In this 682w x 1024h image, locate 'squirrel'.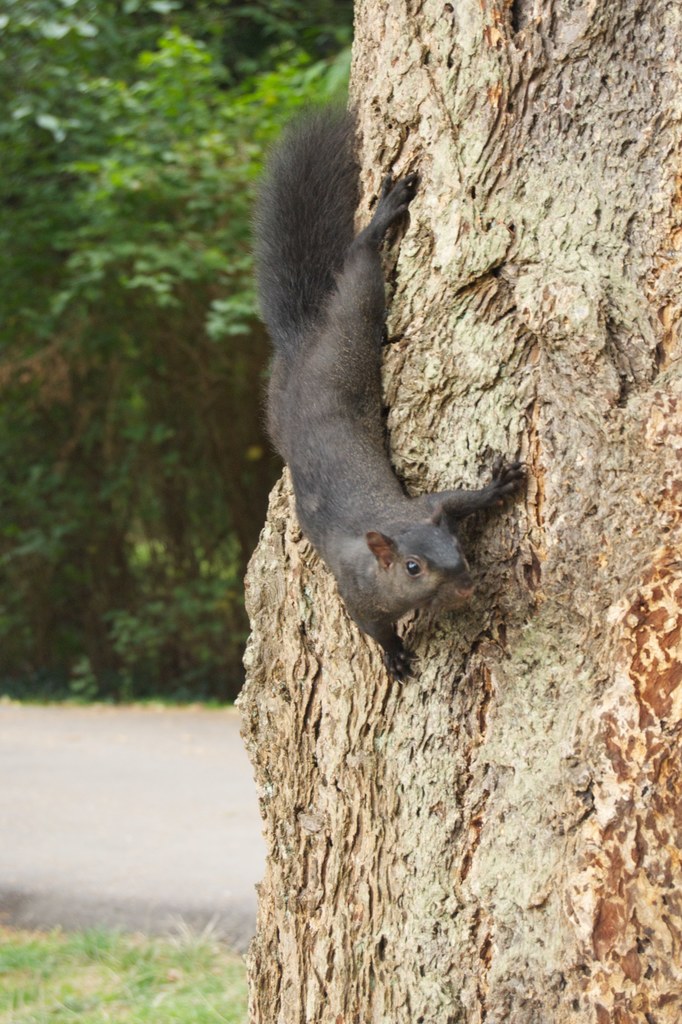
Bounding box: box(242, 95, 529, 690).
